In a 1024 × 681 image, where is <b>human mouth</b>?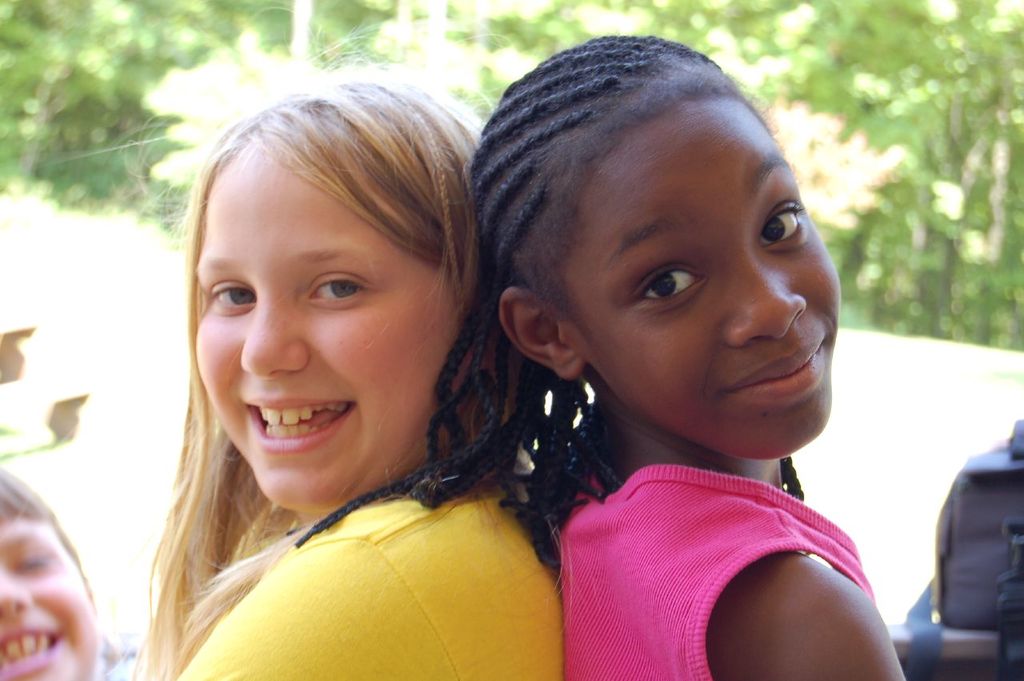
[227, 392, 366, 451].
